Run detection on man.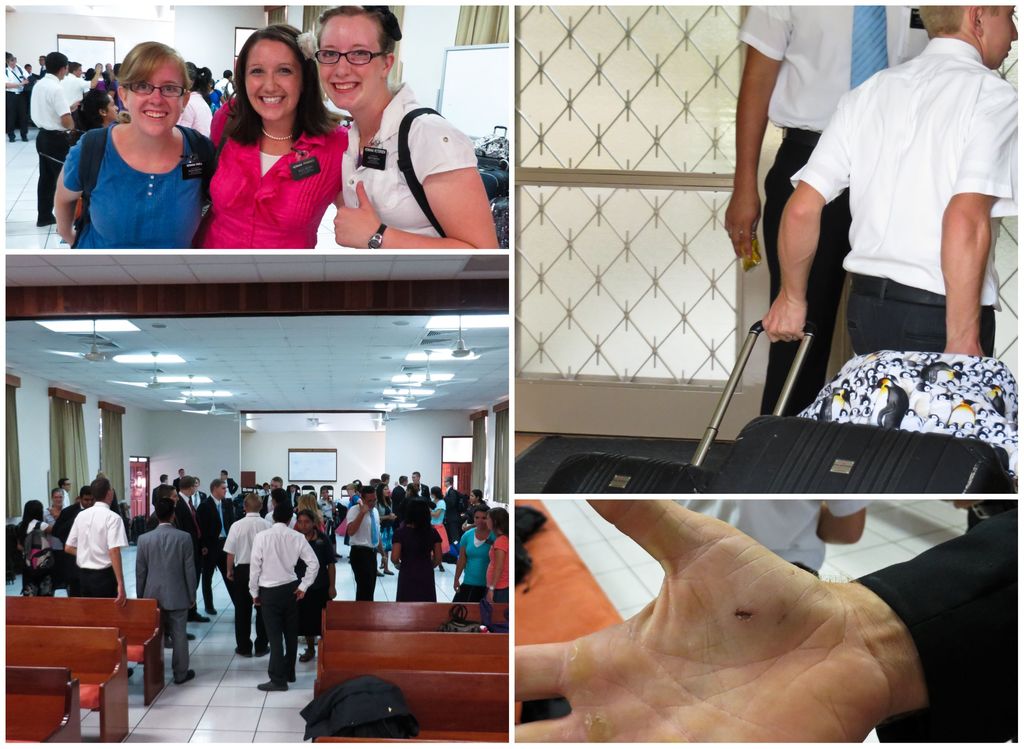
Result: x1=721, y1=0, x2=934, y2=415.
